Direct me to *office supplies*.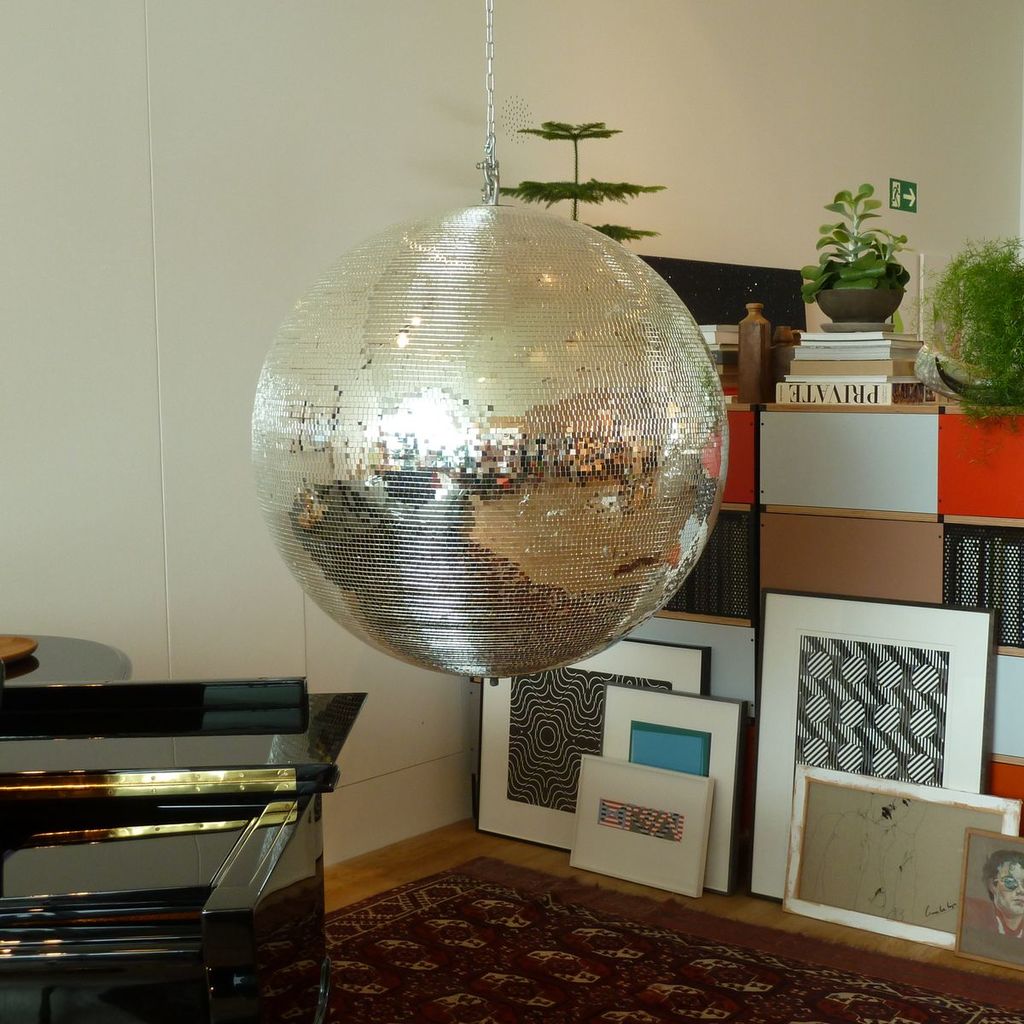
Direction: rect(249, 203, 732, 679).
